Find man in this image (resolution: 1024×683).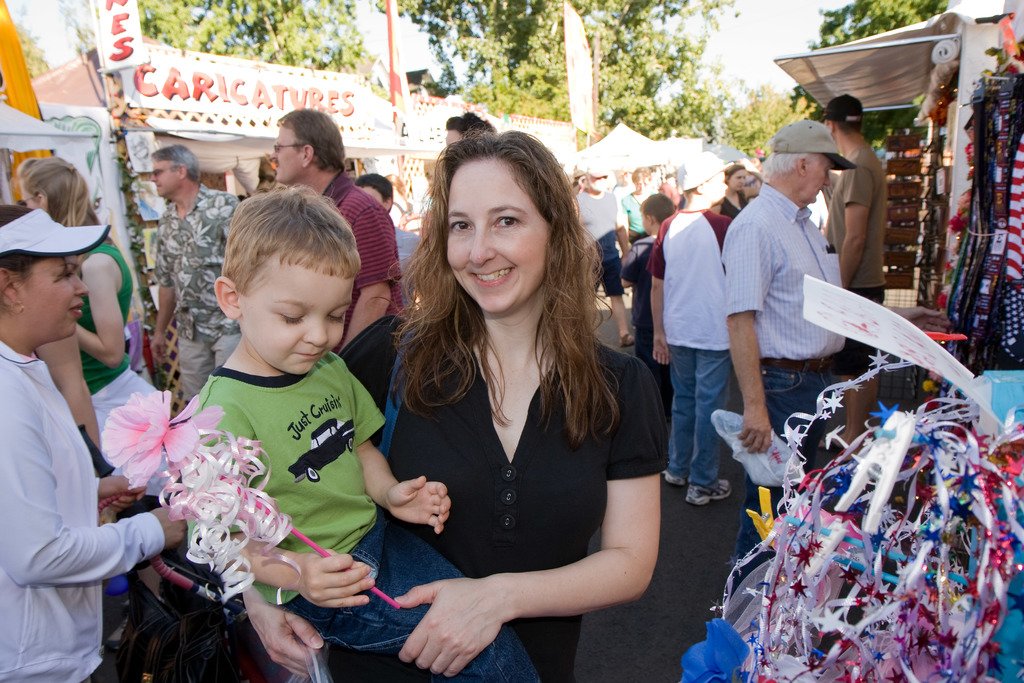
select_region(717, 119, 874, 504).
